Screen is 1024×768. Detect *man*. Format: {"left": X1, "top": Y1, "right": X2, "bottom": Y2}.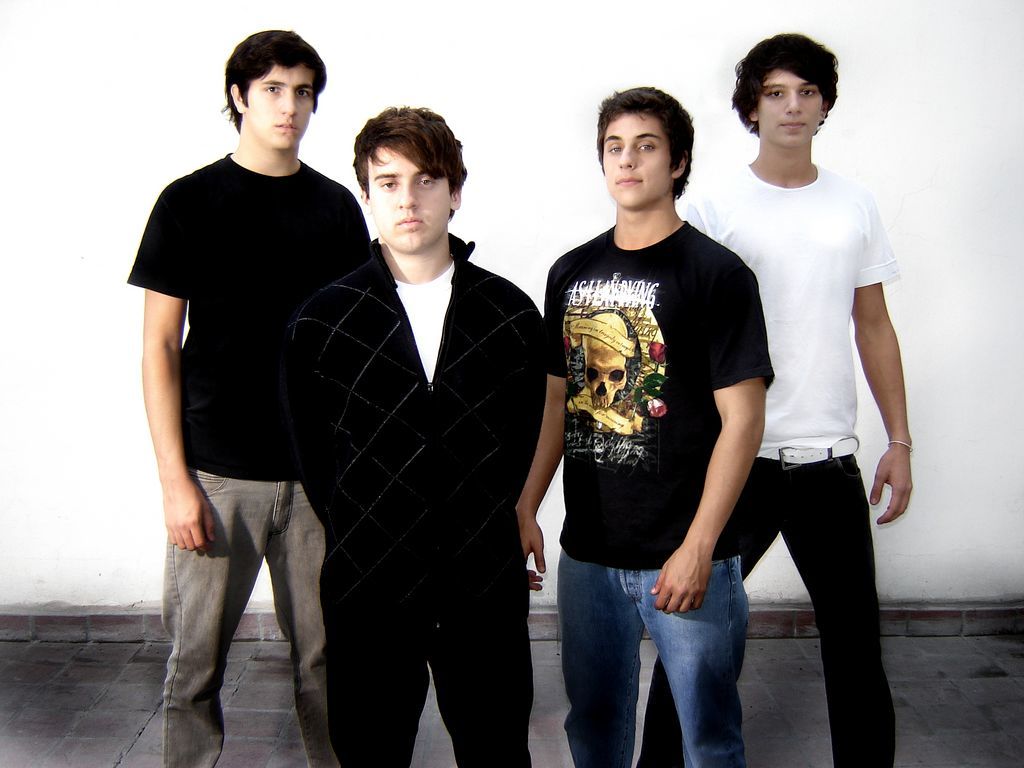
{"left": 680, "top": 33, "right": 910, "bottom": 767}.
